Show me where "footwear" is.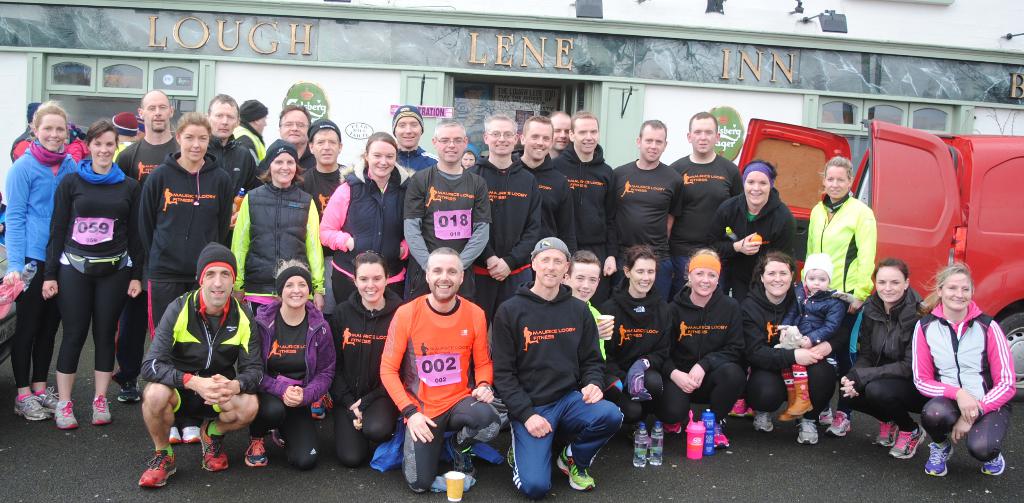
"footwear" is at <bbox>977, 454, 1003, 476</bbox>.
